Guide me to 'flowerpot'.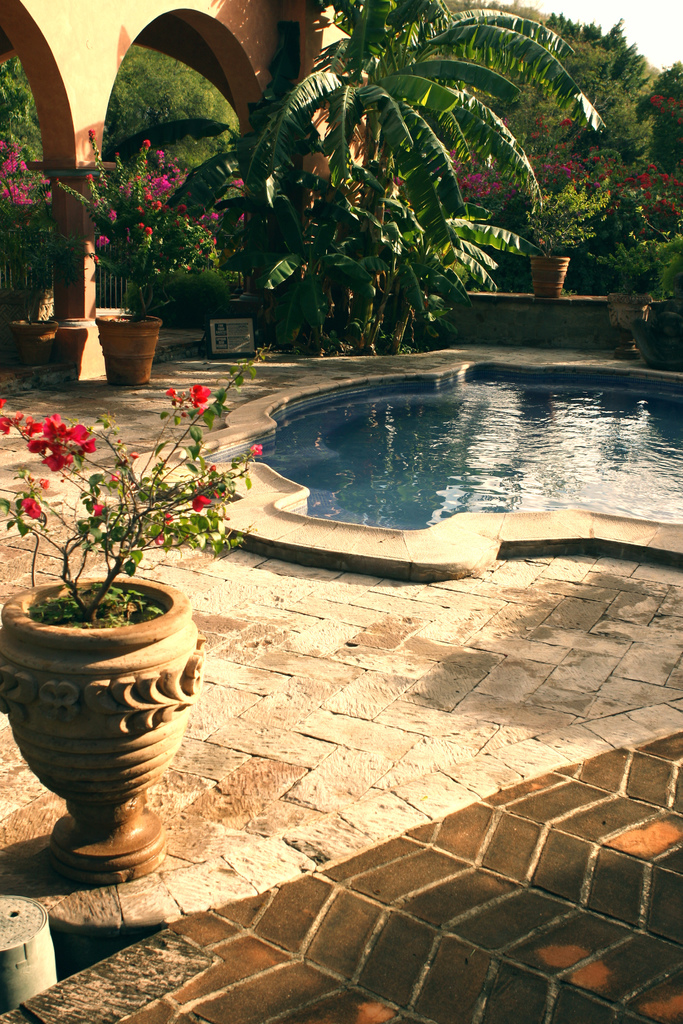
Guidance: pyautogui.locateOnScreen(532, 249, 572, 298).
